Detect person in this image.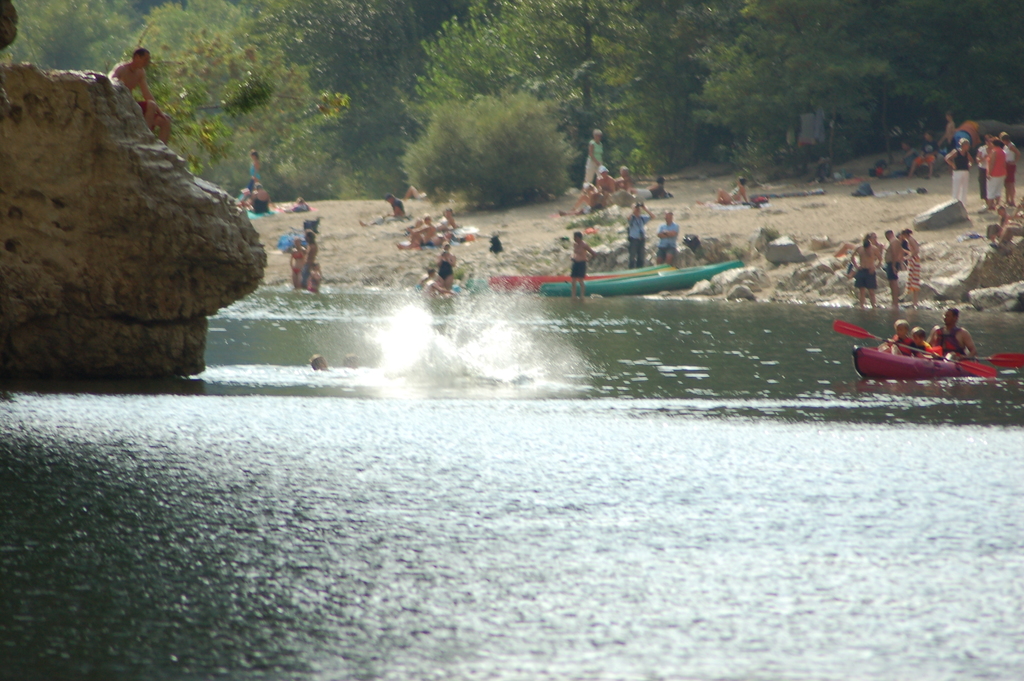
Detection: [621, 200, 653, 270].
